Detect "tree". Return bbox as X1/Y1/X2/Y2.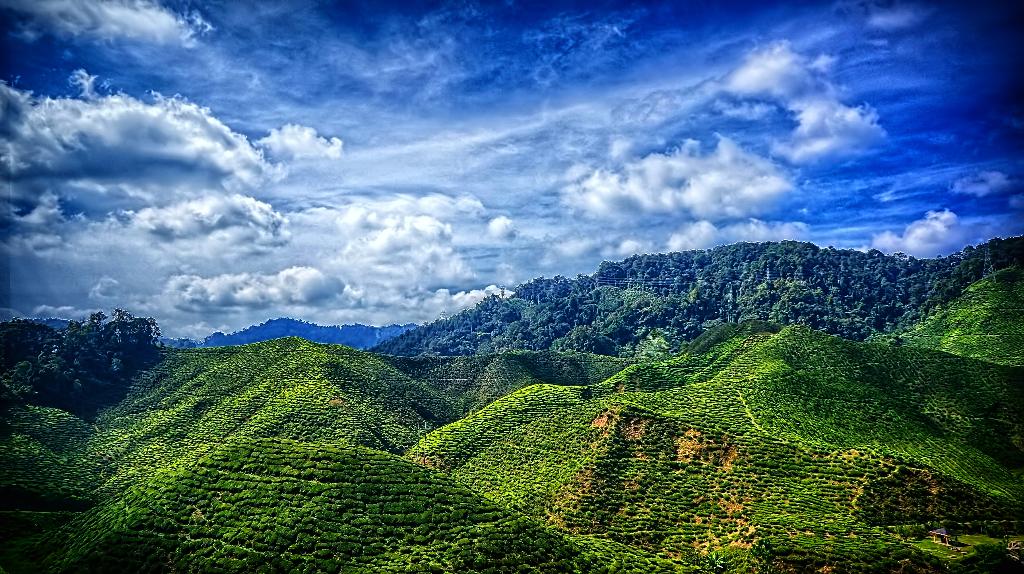
38/291/163/414.
